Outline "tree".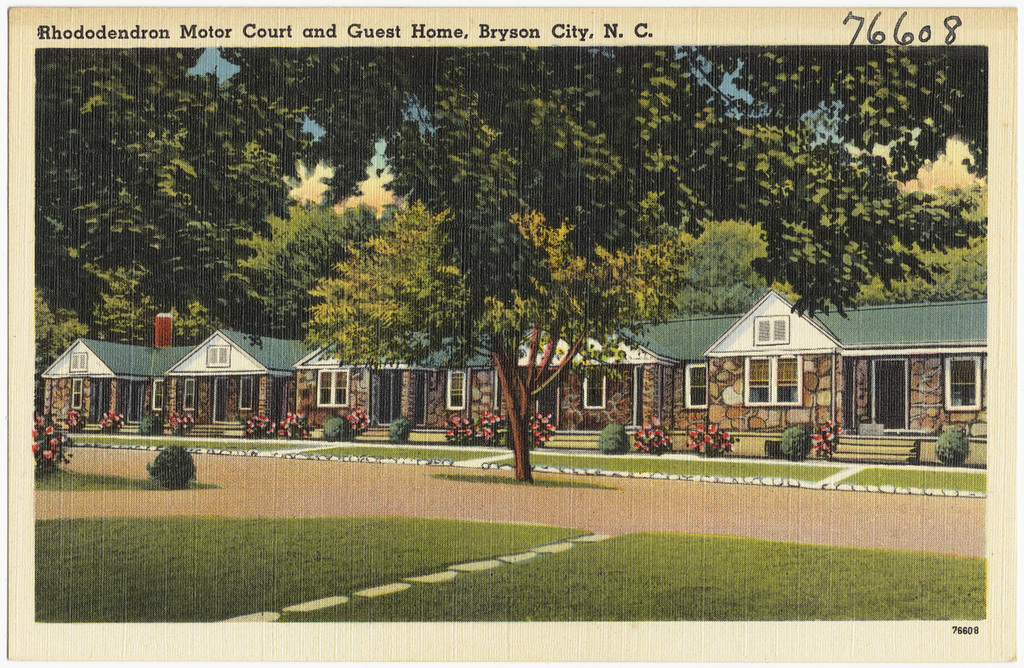
Outline: detection(158, 306, 225, 347).
